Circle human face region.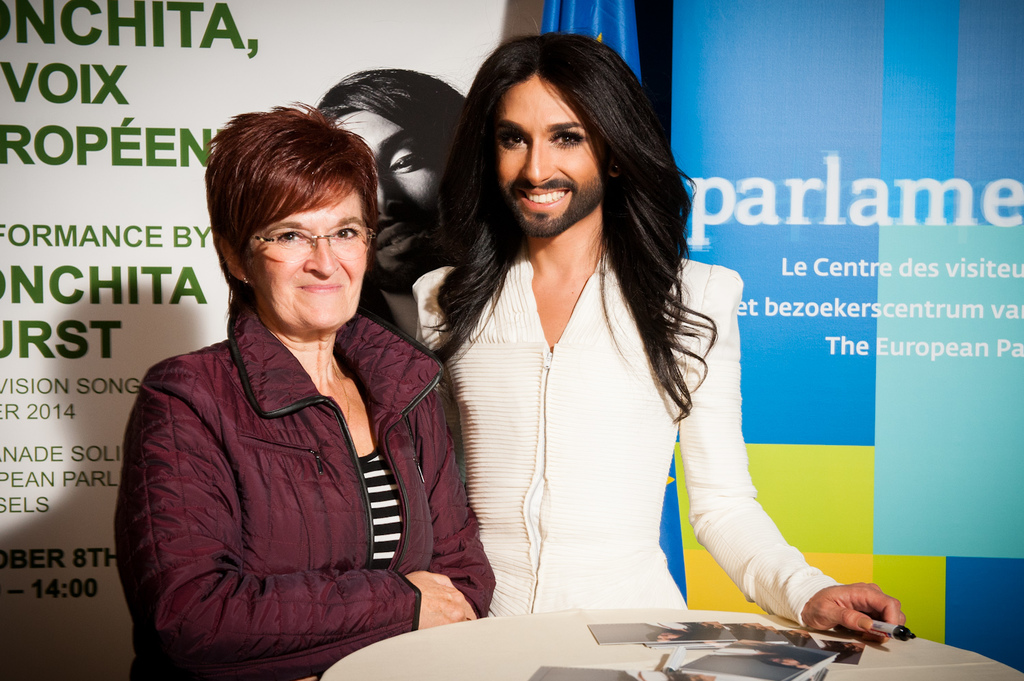
Region: bbox=(493, 78, 603, 229).
